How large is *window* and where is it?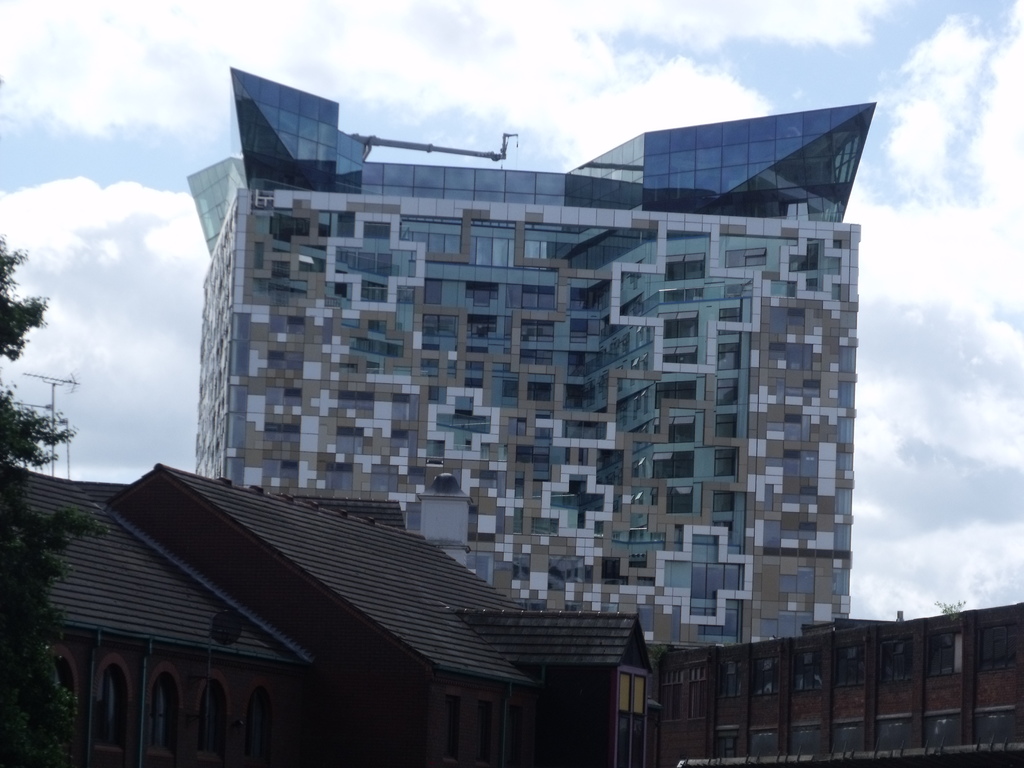
Bounding box: region(756, 653, 774, 694).
